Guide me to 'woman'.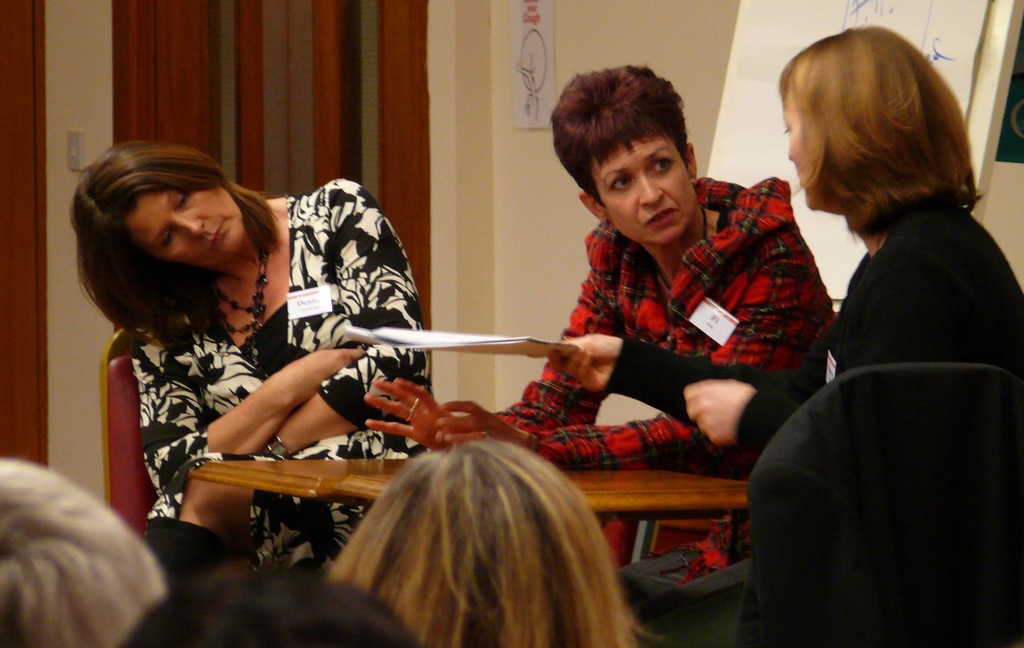
Guidance: [65,140,428,574].
